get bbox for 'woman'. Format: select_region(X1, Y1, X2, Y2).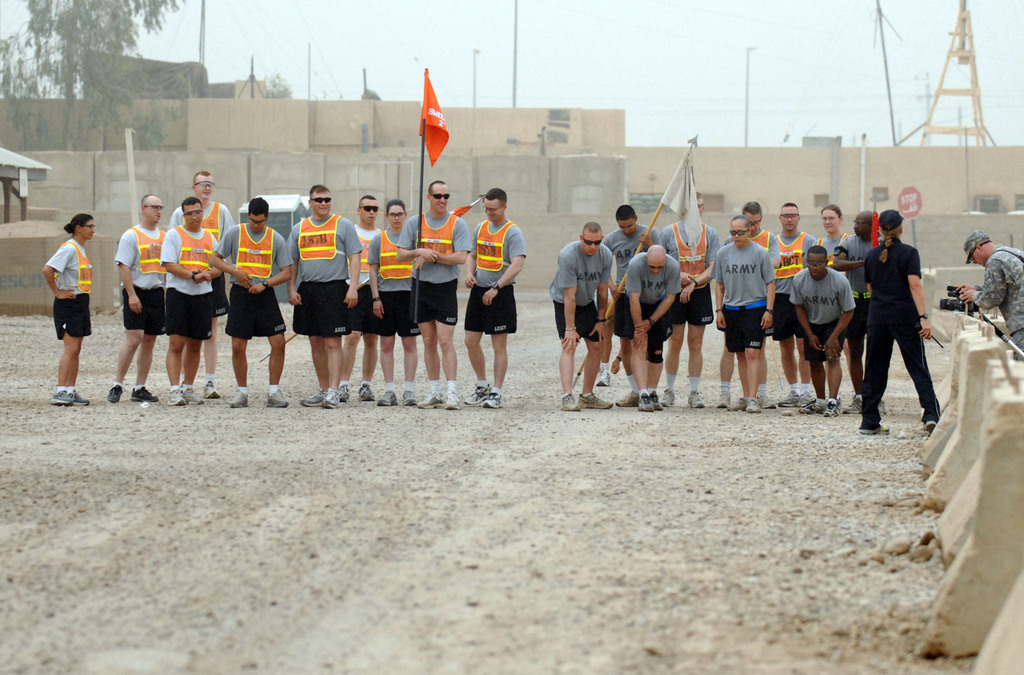
select_region(28, 199, 100, 400).
